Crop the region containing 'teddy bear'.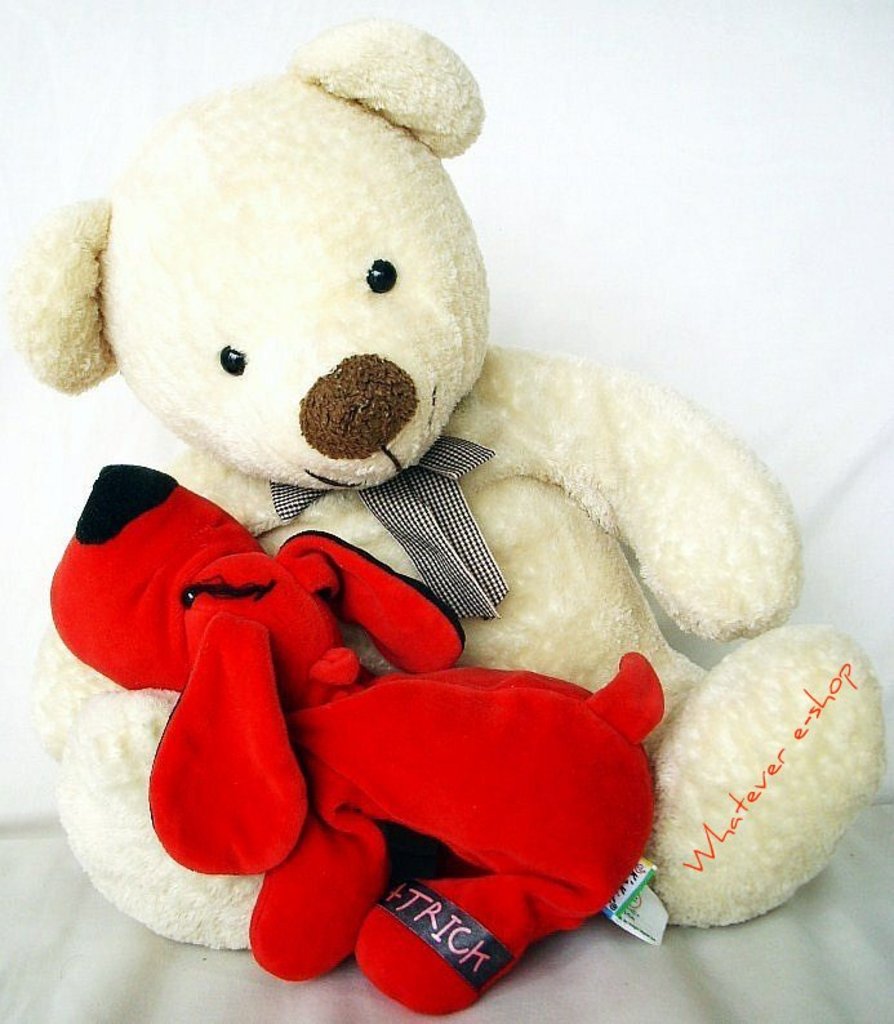
Crop region: locate(0, 12, 893, 950).
